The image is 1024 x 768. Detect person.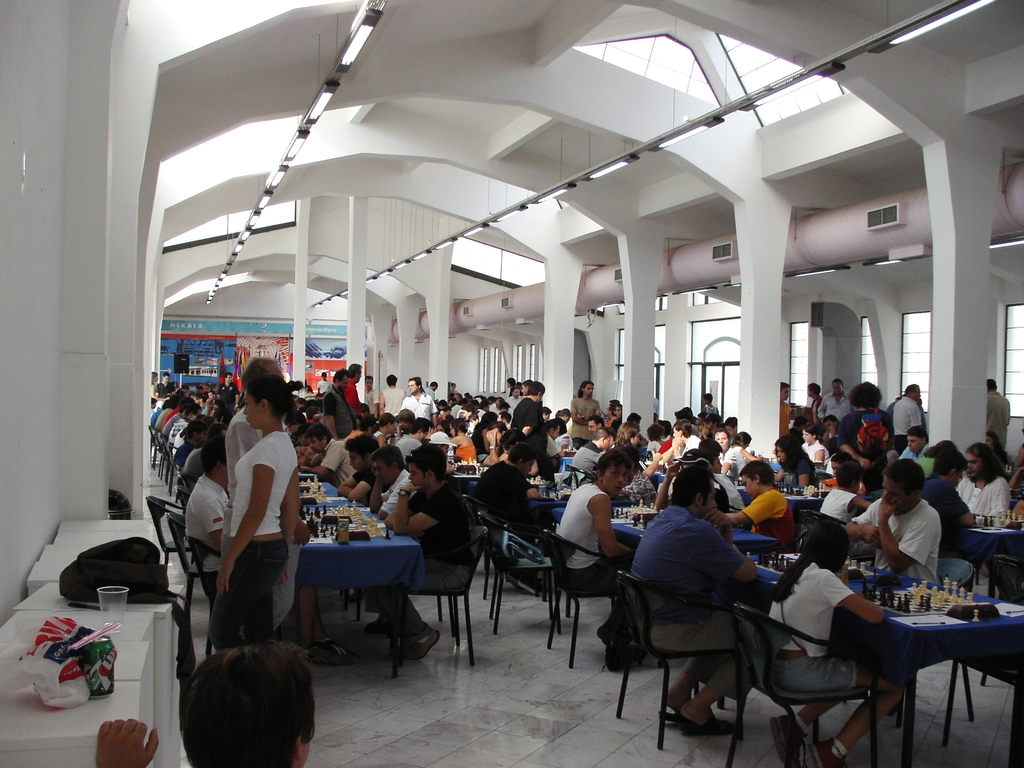
Detection: [left=891, top=383, right=925, bottom=449].
